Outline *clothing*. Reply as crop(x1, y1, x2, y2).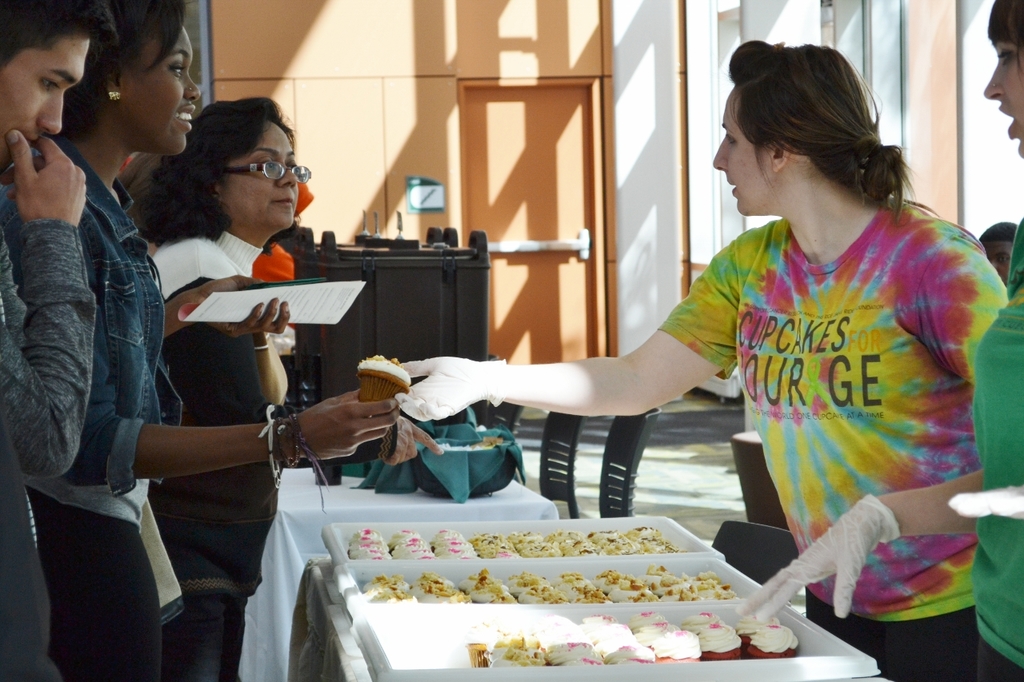
crop(657, 179, 1001, 599).
